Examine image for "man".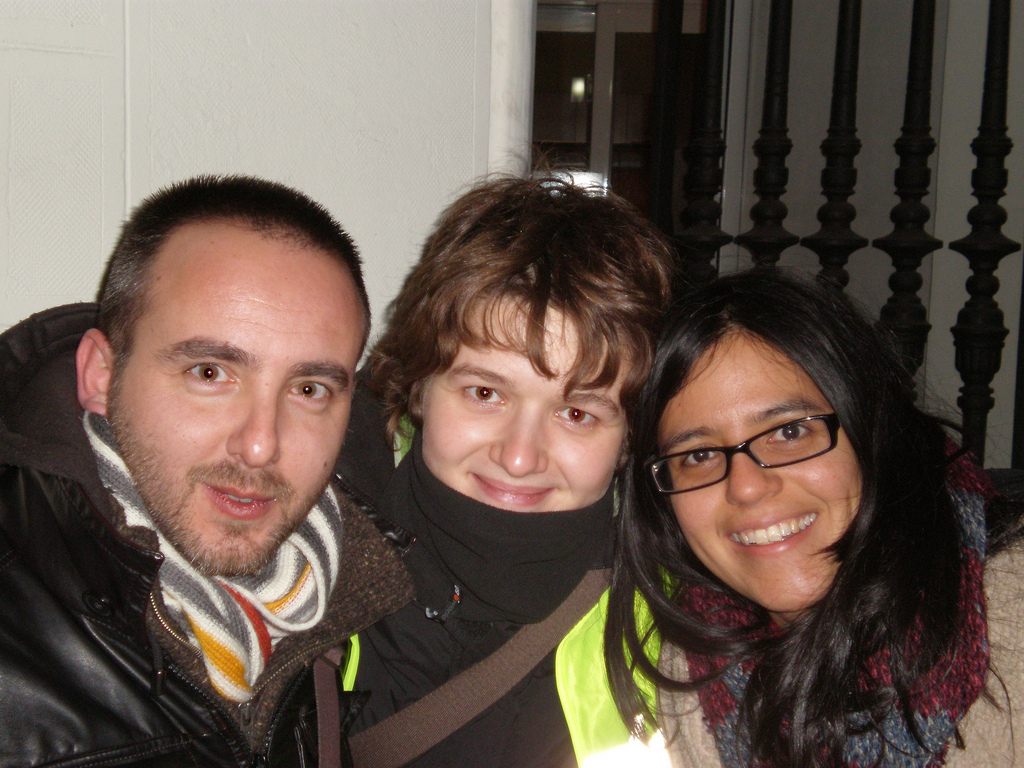
Examination result: 6,149,484,767.
